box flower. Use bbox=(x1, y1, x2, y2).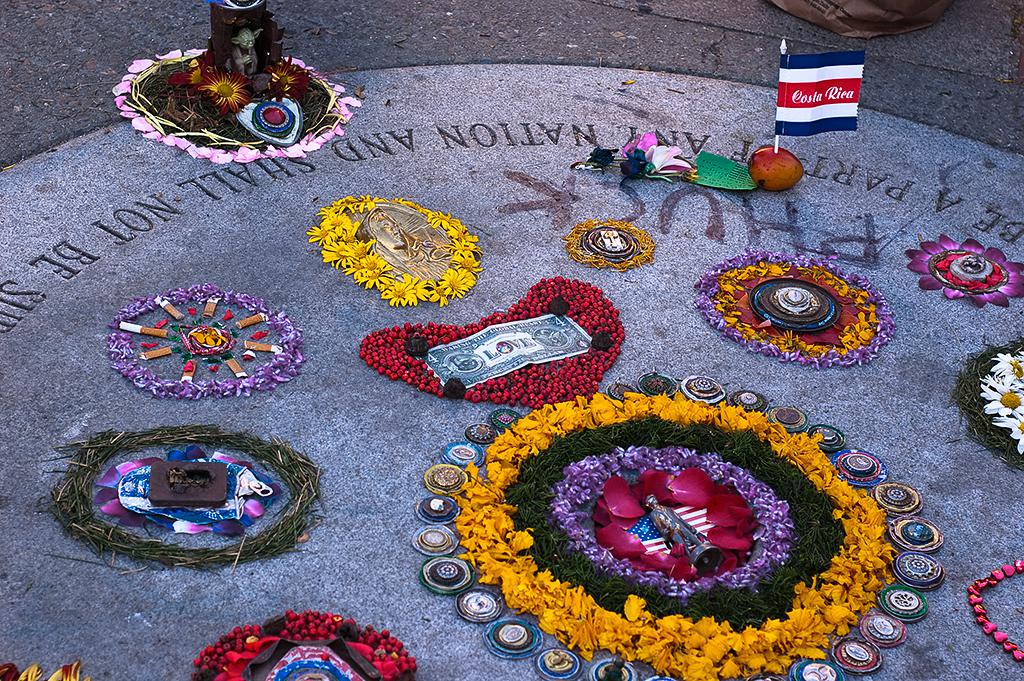
bbox=(441, 264, 461, 295).
